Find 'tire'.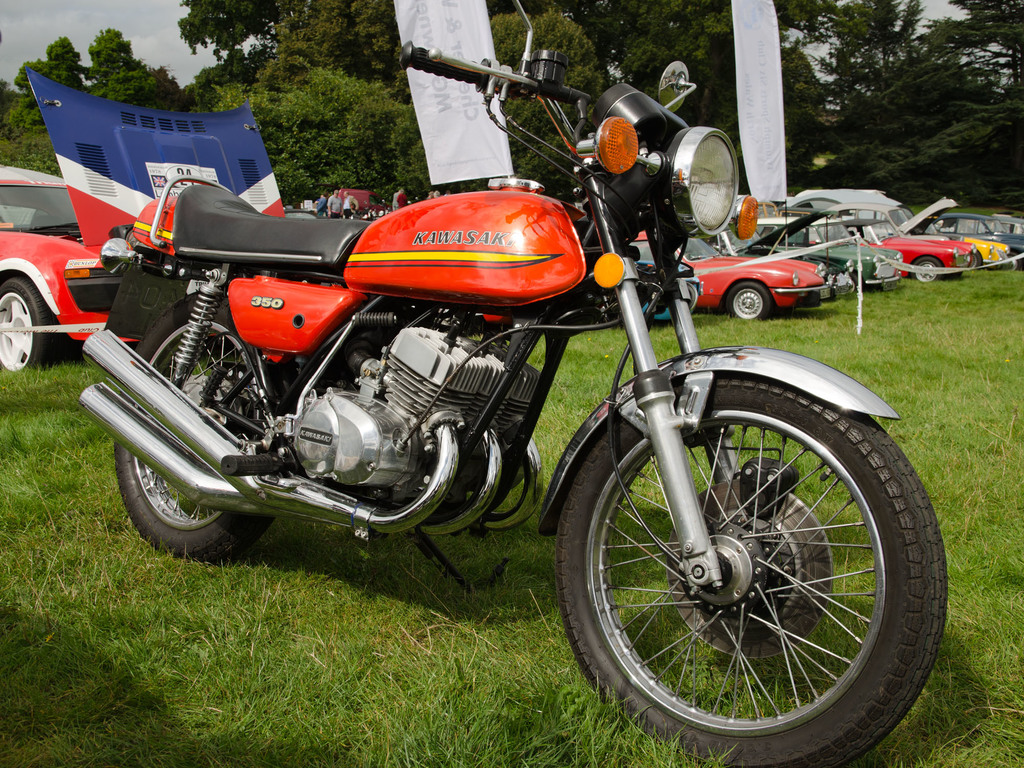
<region>913, 260, 938, 279</region>.
